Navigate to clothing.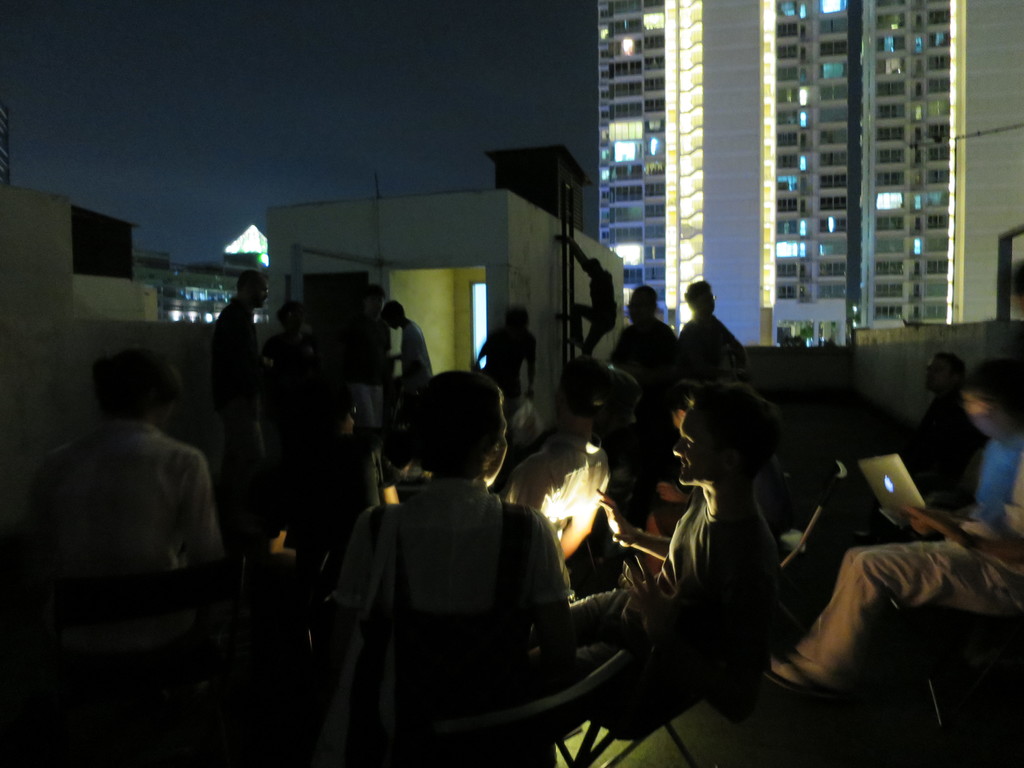
Navigation target: rect(40, 410, 227, 585).
